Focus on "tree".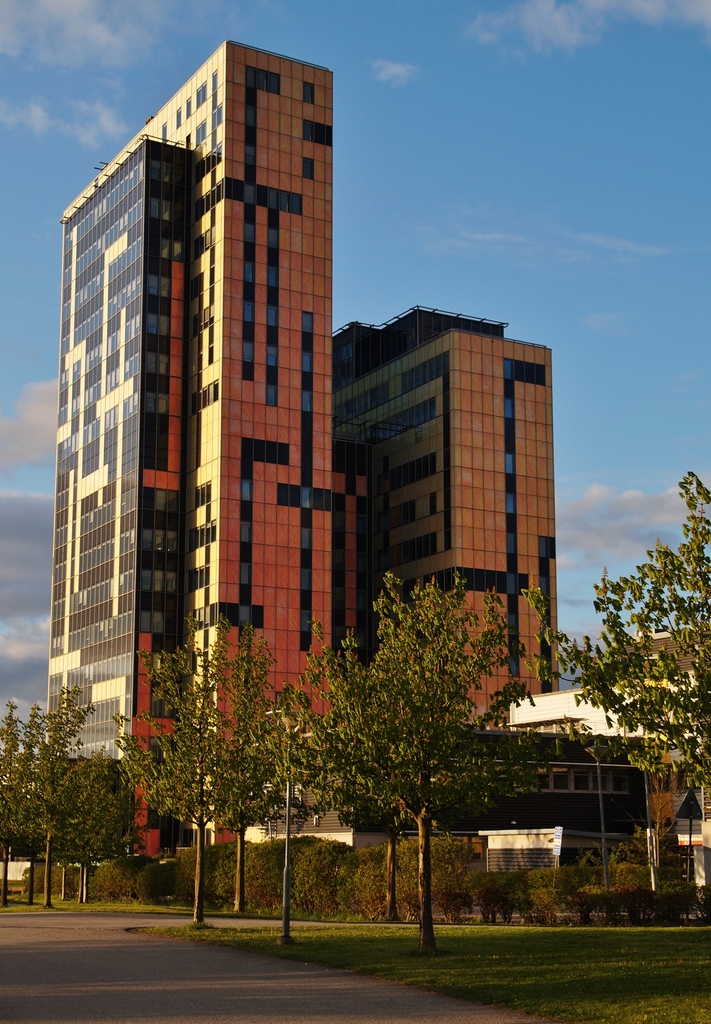
Focused at BBox(549, 456, 710, 960).
